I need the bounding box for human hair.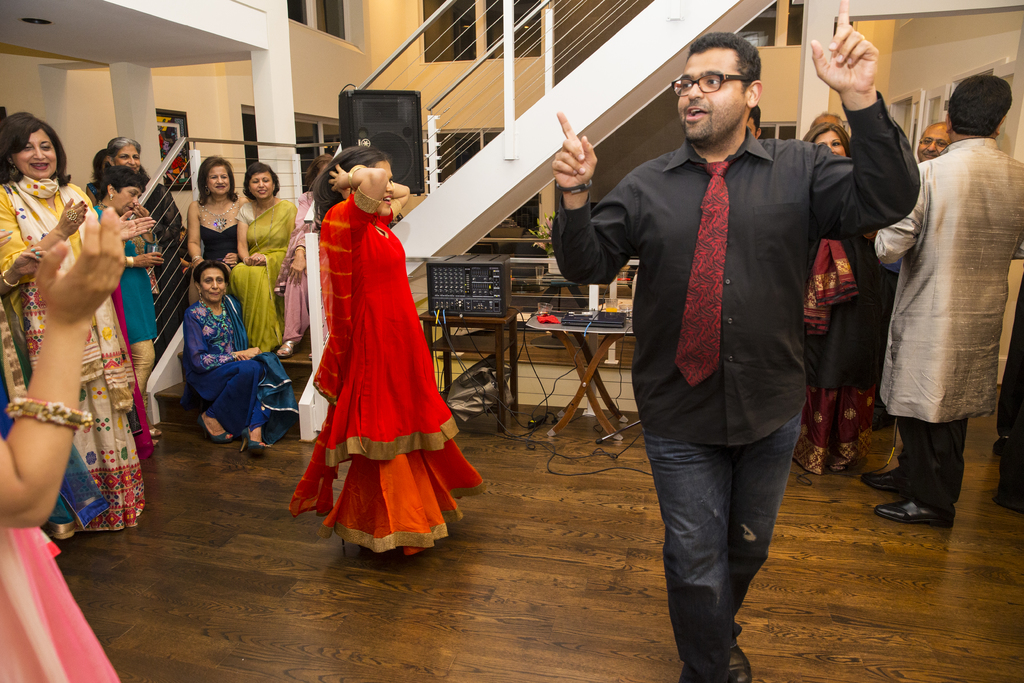
Here it is: l=4, t=107, r=60, b=202.
